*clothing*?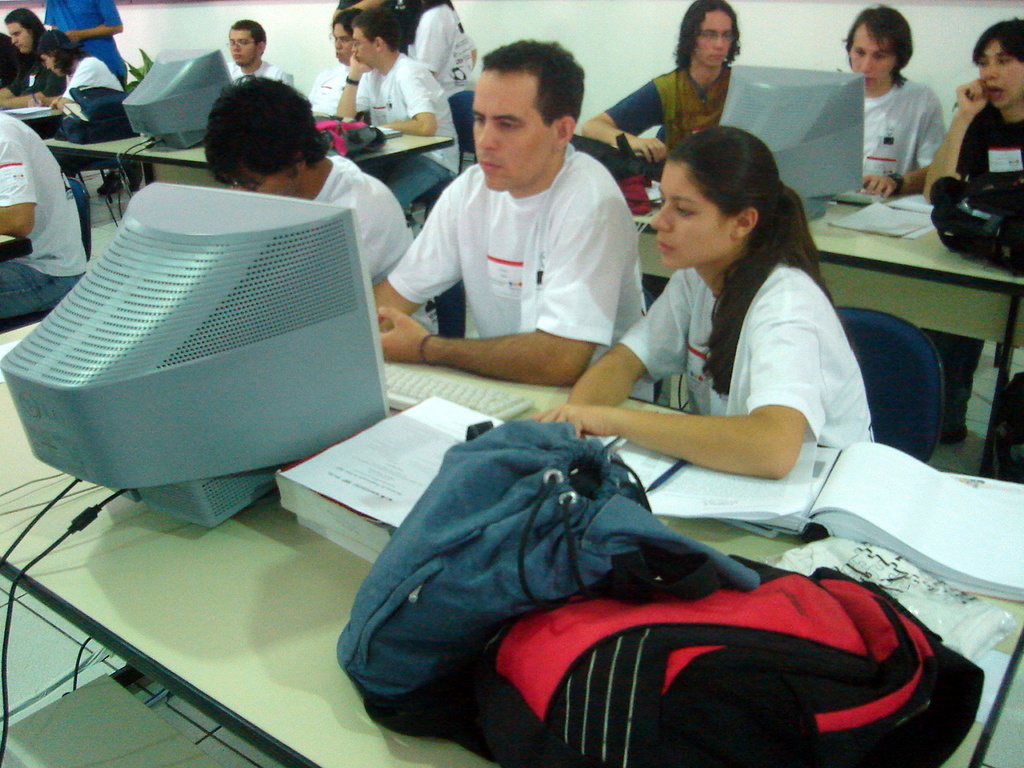
<region>43, 0, 125, 85</region>
